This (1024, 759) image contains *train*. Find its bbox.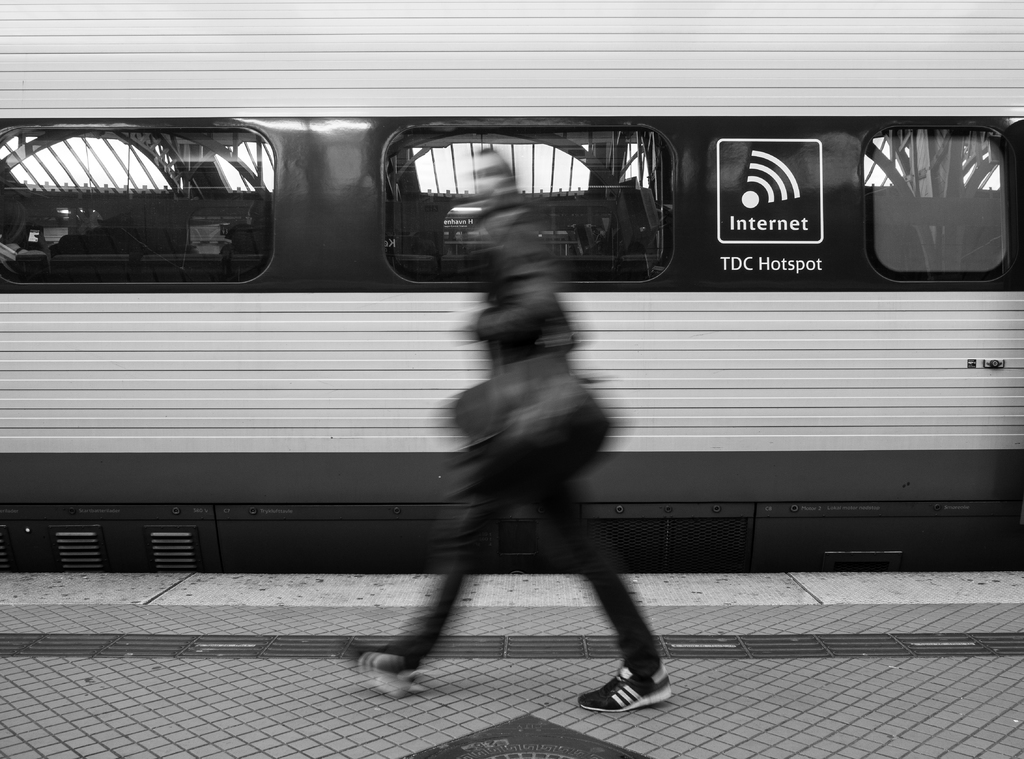
rect(0, 0, 1023, 573).
